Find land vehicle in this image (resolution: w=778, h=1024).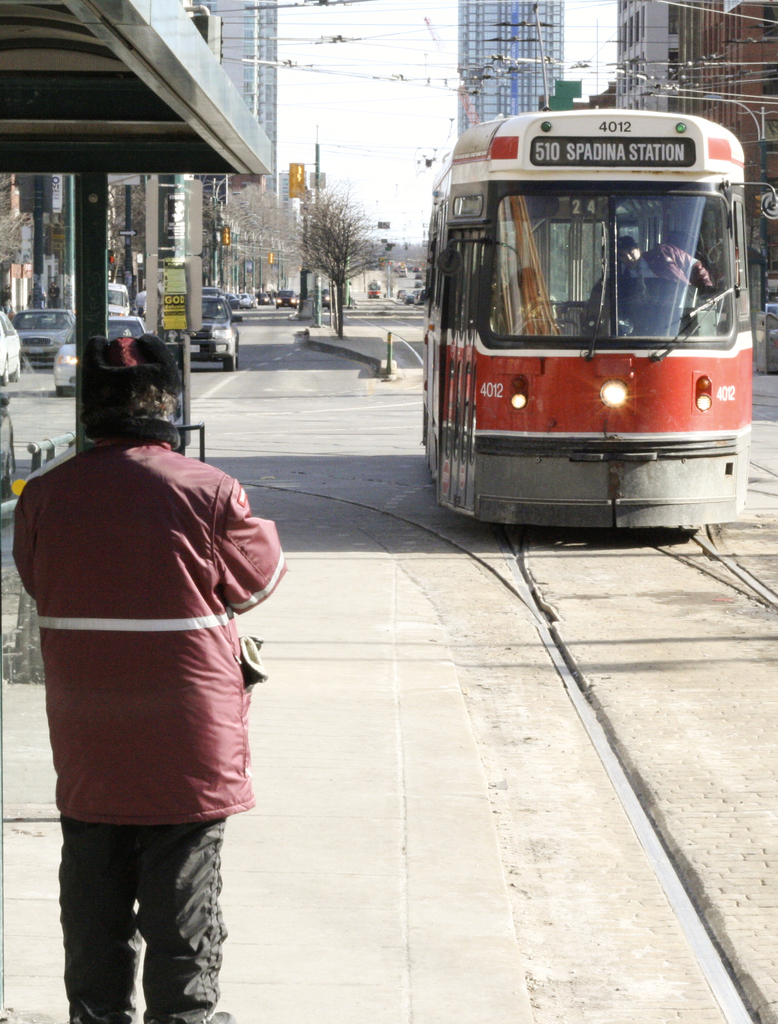
box=[0, 309, 25, 383].
